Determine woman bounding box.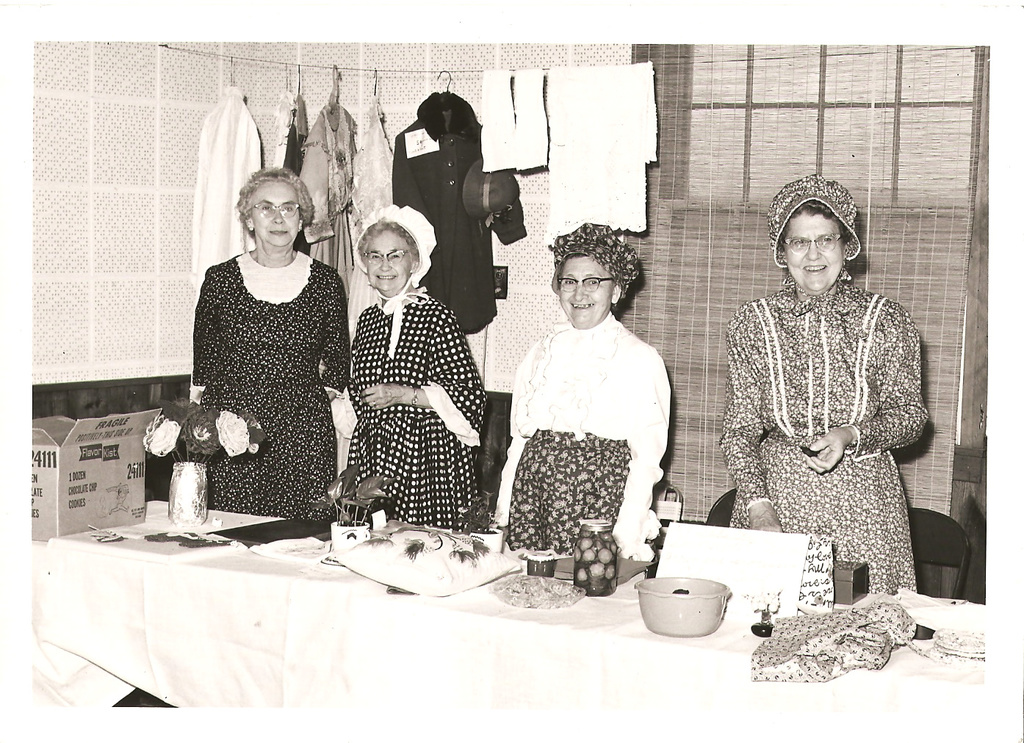
Determined: rect(350, 201, 484, 529).
